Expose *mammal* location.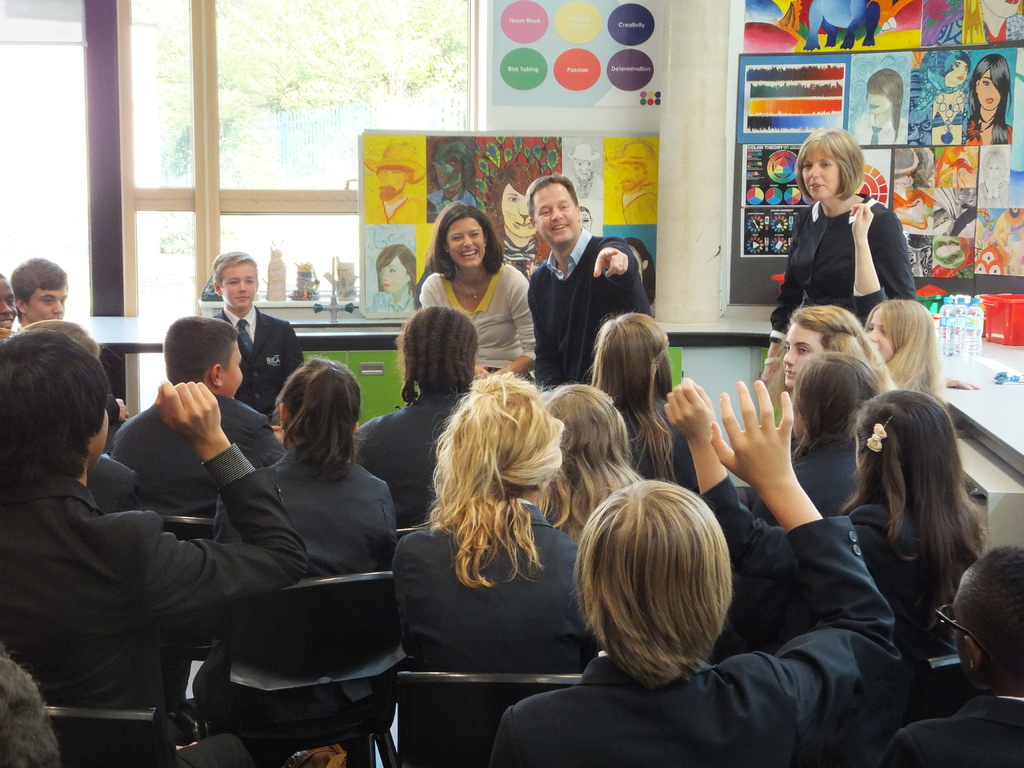
Exposed at crop(492, 379, 904, 767).
